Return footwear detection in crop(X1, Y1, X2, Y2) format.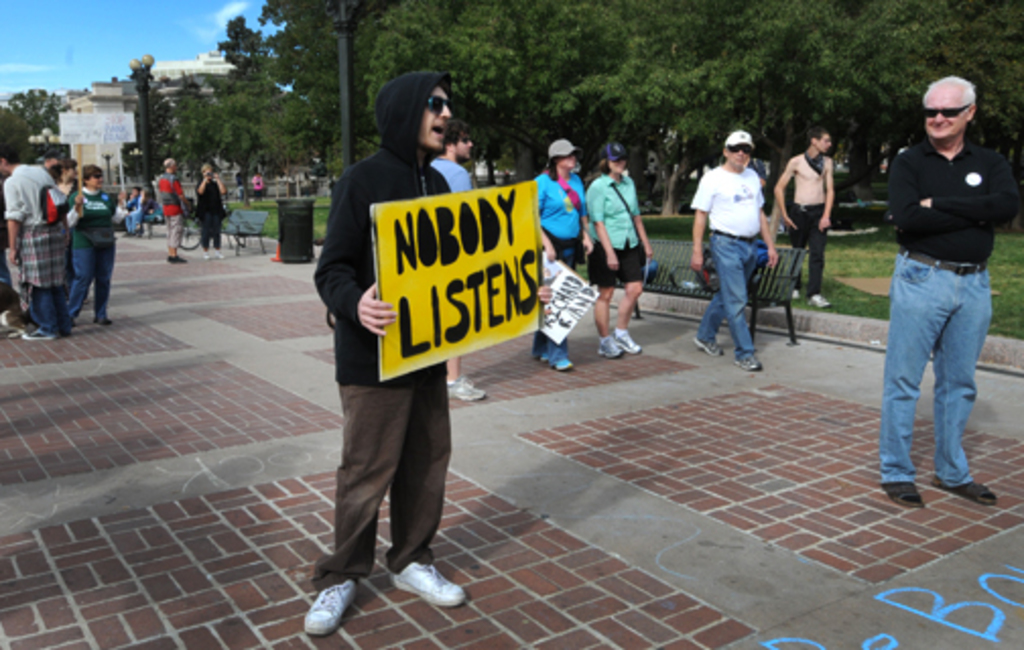
crop(20, 327, 61, 337).
